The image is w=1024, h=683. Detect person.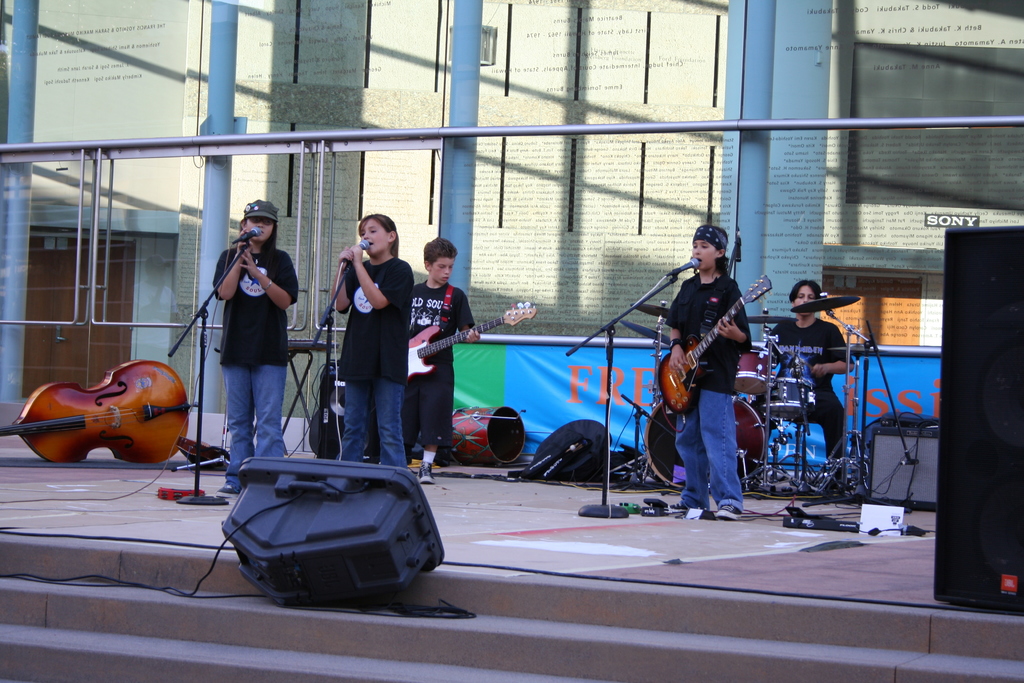
Detection: {"left": 760, "top": 284, "right": 852, "bottom": 464}.
